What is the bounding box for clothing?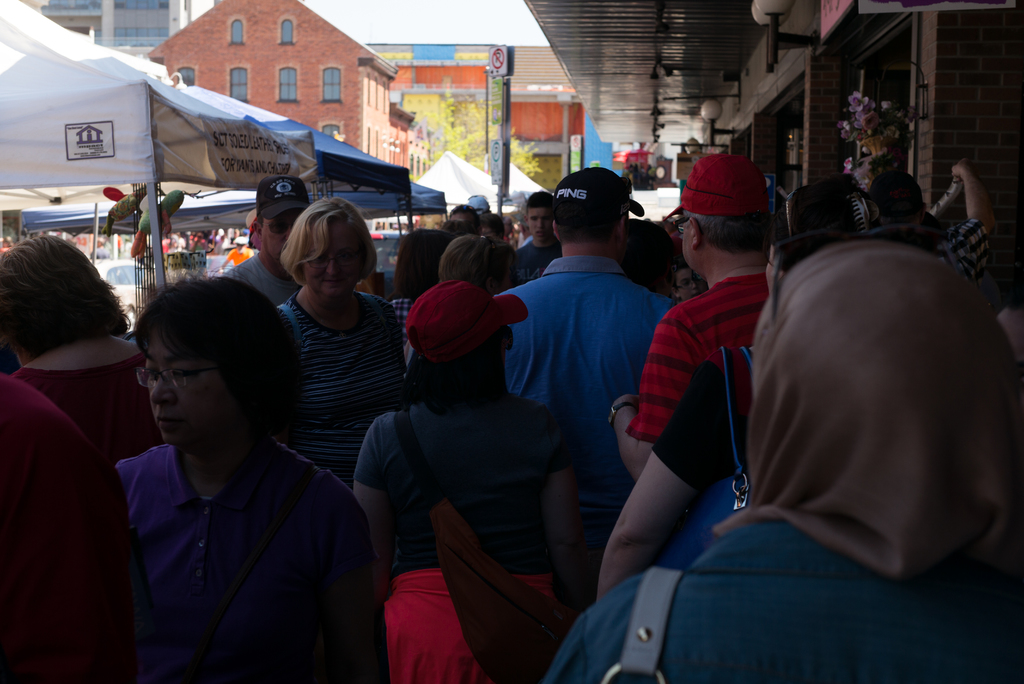
{"left": 307, "top": 286, "right": 401, "bottom": 447}.
